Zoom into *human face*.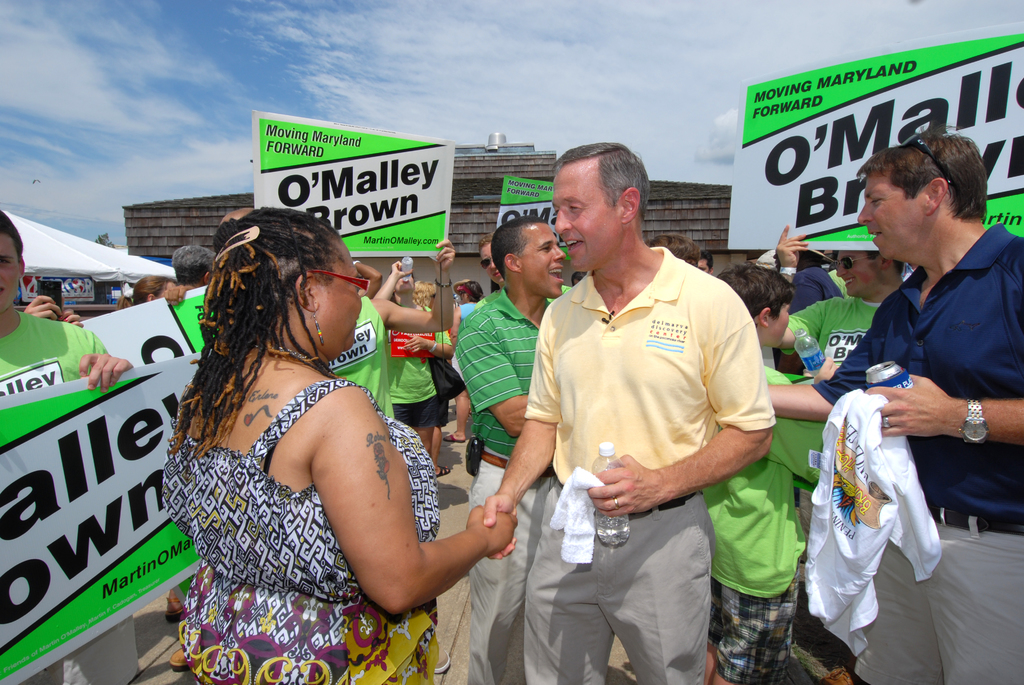
Zoom target: (556, 162, 621, 270).
